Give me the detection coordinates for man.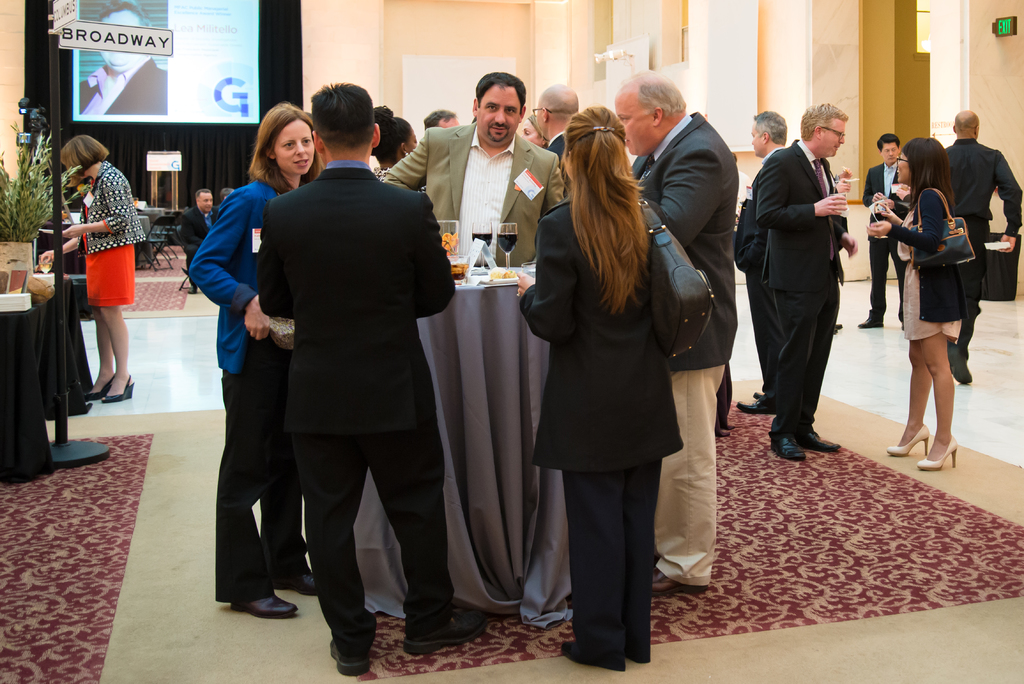
crop(733, 108, 789, 413).
